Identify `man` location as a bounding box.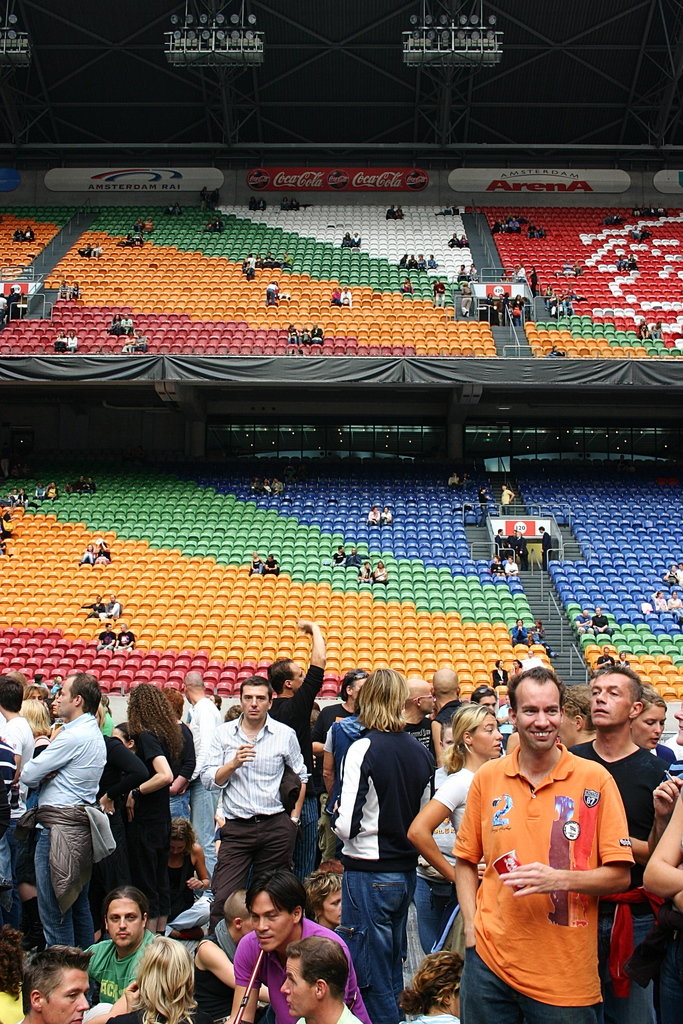
x1=329 y1=545 x2=345 y2=572.
